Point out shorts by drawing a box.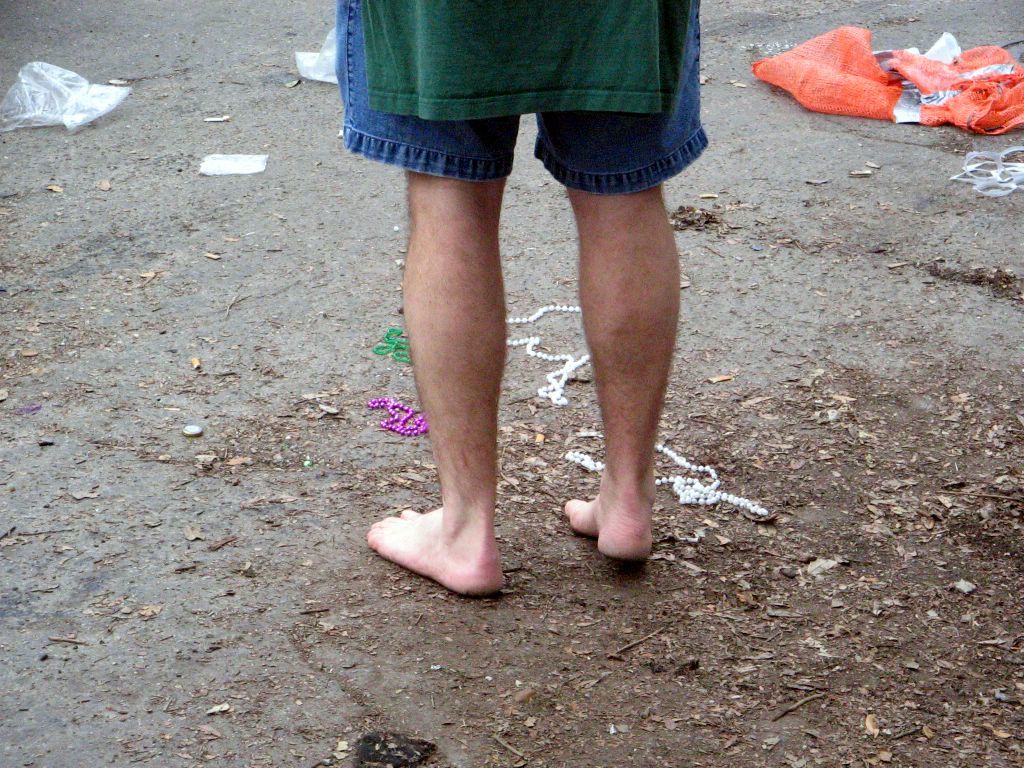
bbox=(316, 10, 734, 224).
